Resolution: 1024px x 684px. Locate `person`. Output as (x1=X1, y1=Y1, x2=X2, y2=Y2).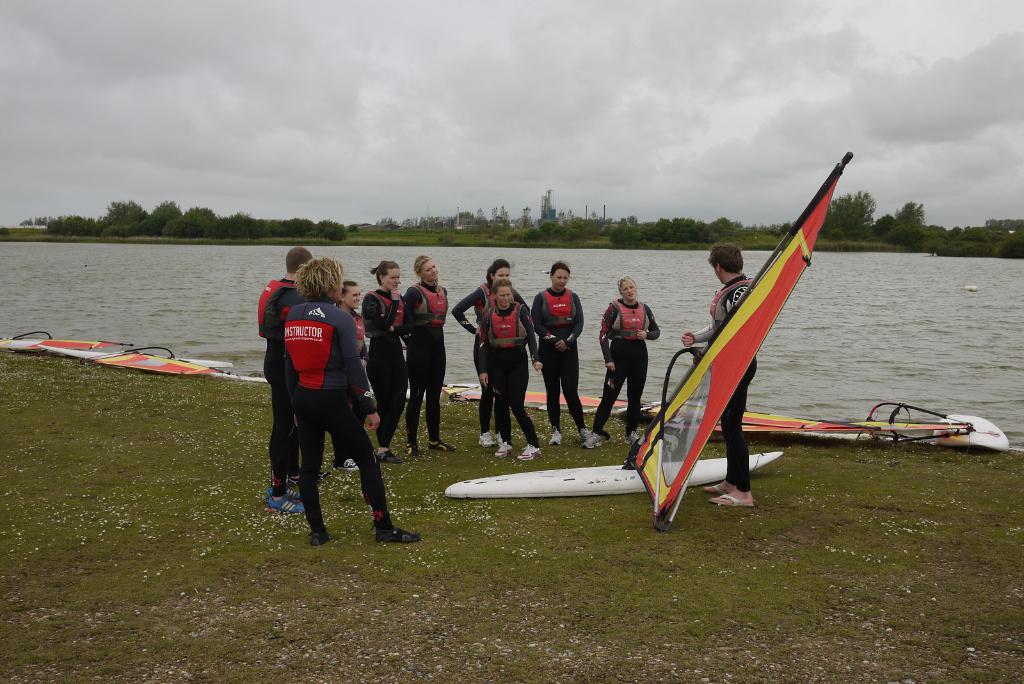
(x1=361, y1=258, x2=416, y2=468).
